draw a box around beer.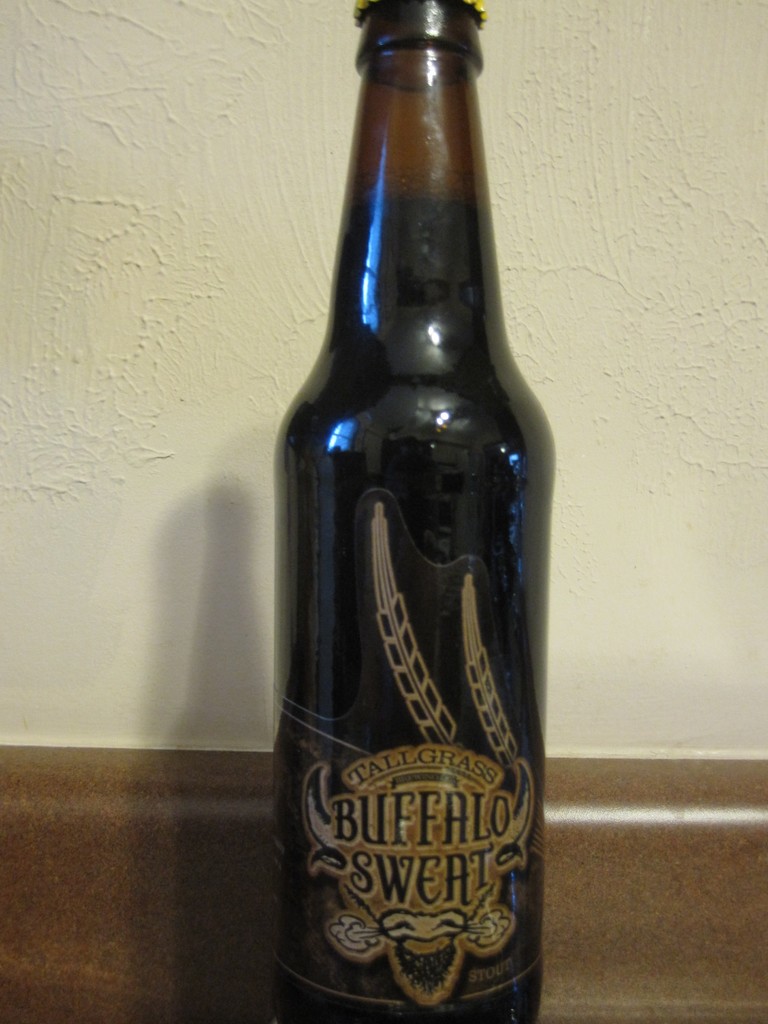
[left=262, top=0, right=555, bottom=1023].
